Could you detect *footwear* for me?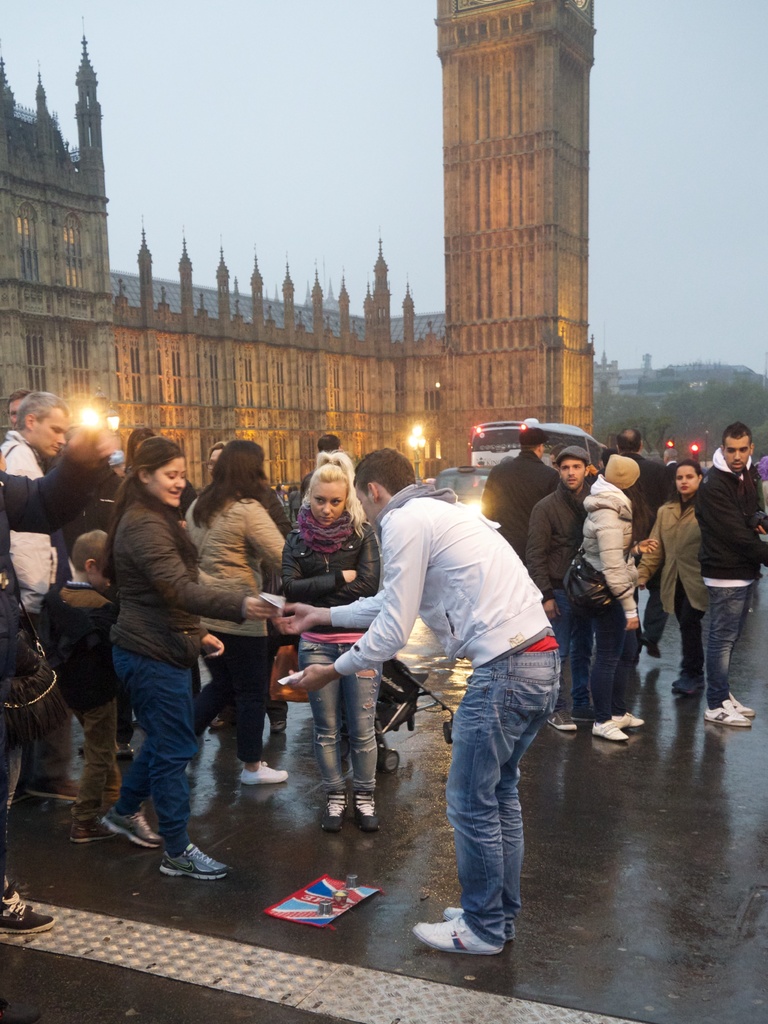
Detection result: bbox(705, 699, 753, 727).
